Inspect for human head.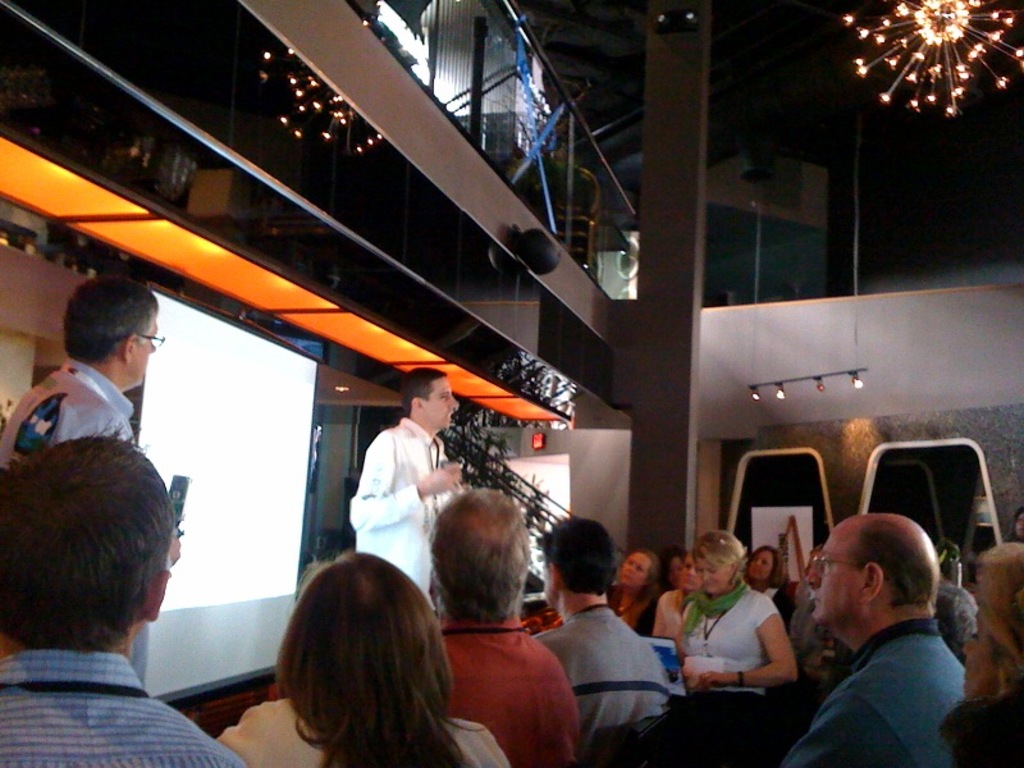
Inspection: 742, 545, 786, 585.
